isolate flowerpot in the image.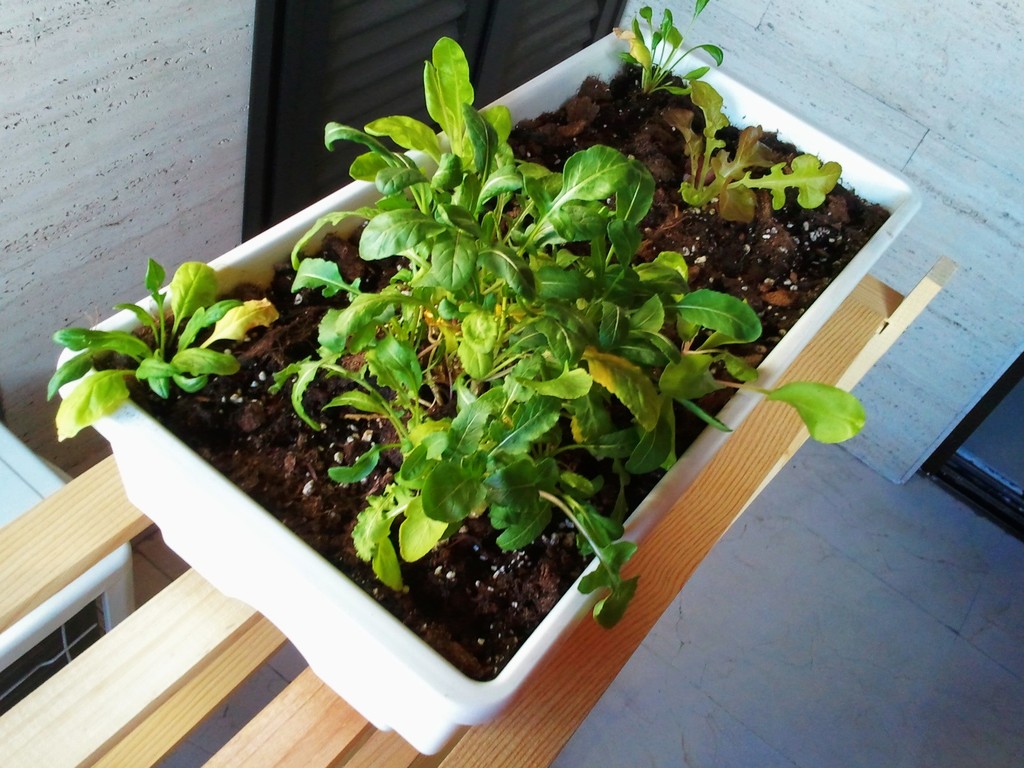
Isolated region: left=60, top=16, right=922, bottom=755.
